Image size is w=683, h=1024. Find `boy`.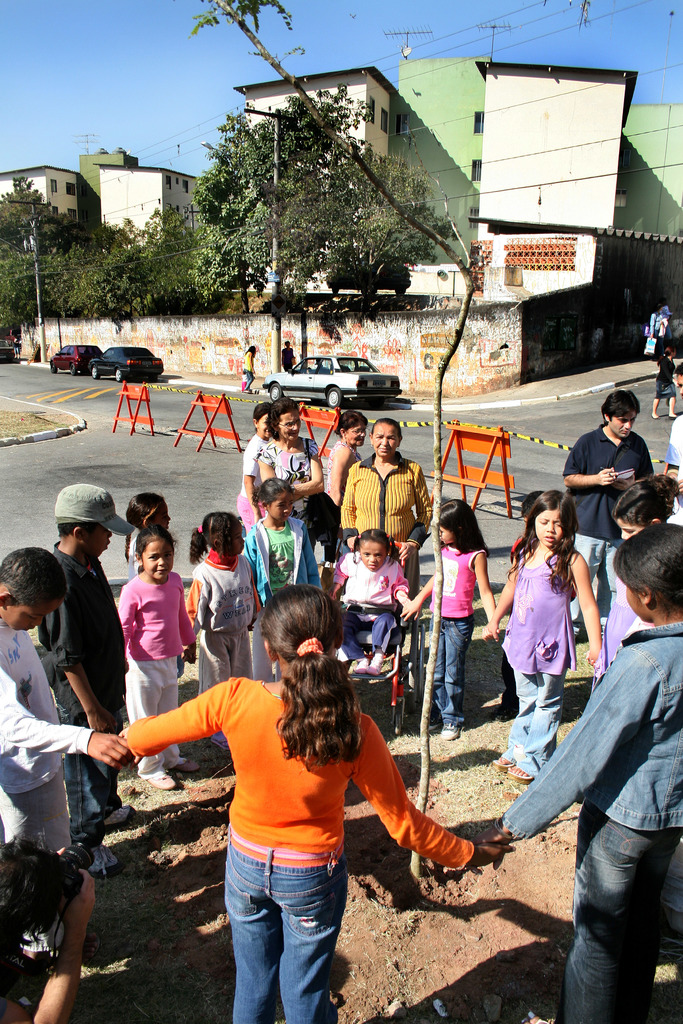
34:482:137:870.
